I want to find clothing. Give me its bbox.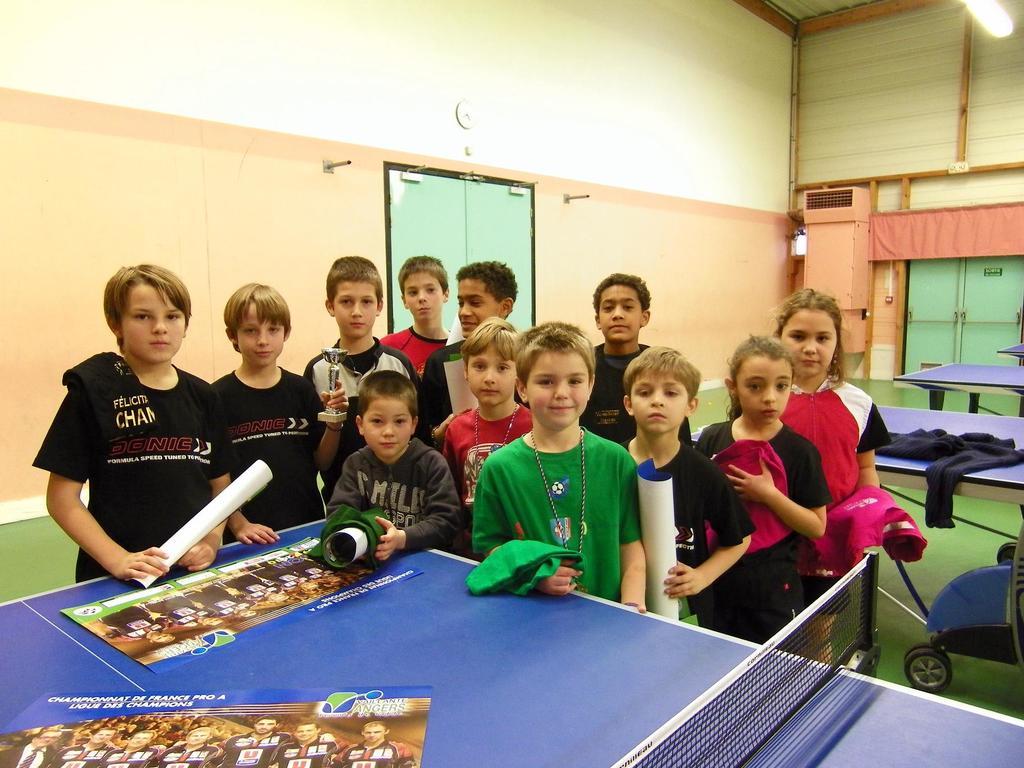
Rect(278, 543, 346, 593).
